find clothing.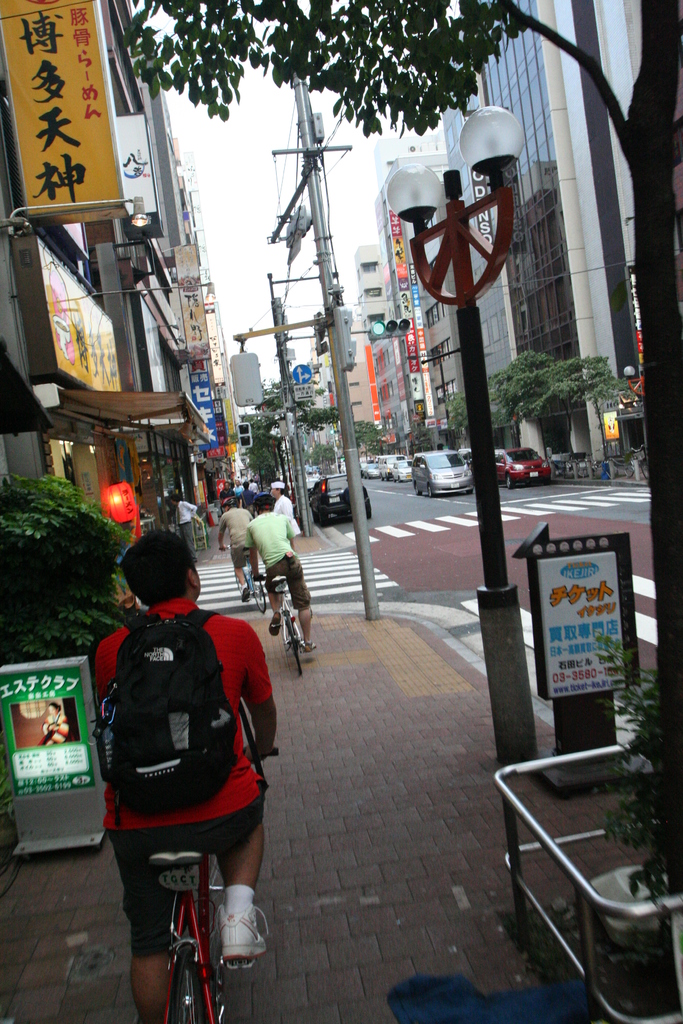
box=[271, 495, 300, 539].
